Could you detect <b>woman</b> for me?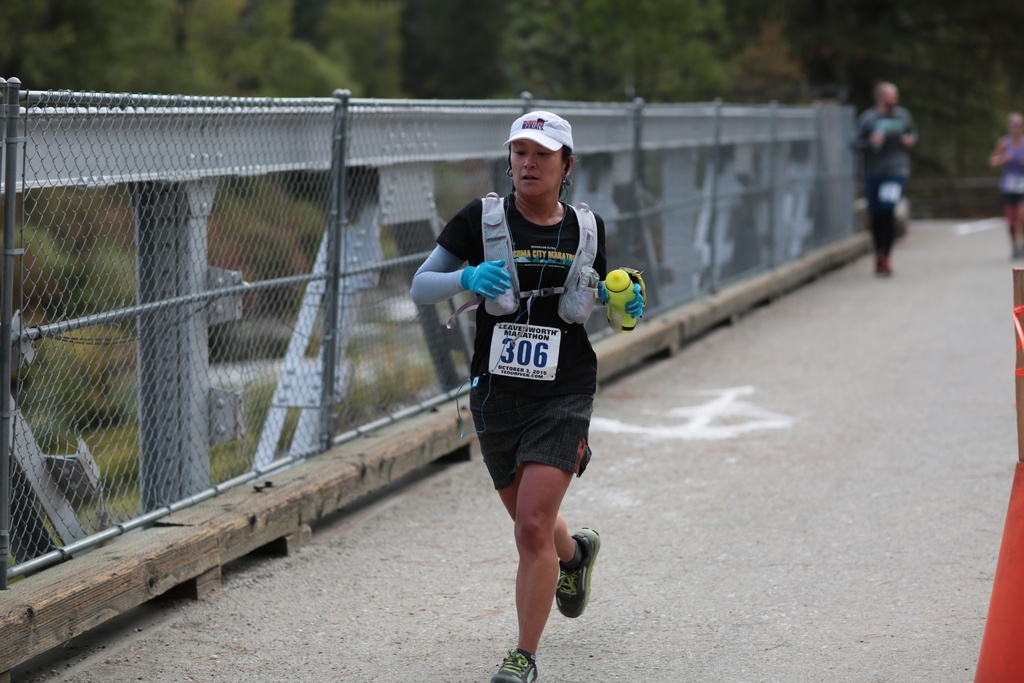
Detection result: 440 162 634 654.
